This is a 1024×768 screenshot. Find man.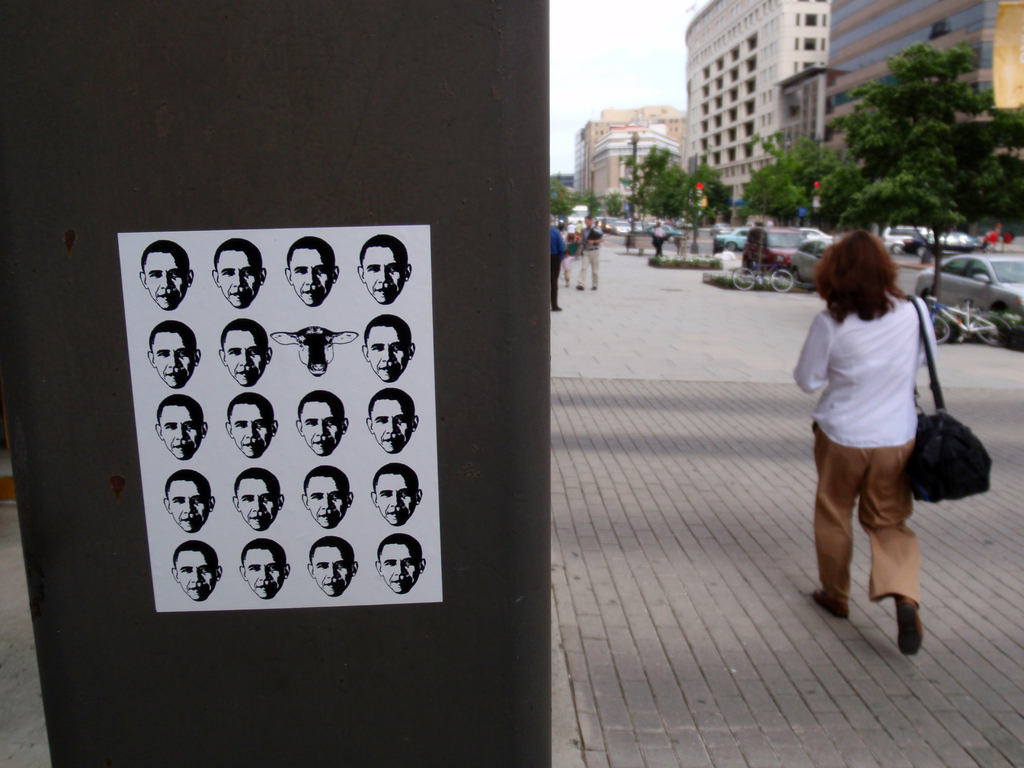
Bounding box: 282,237,342,307.
